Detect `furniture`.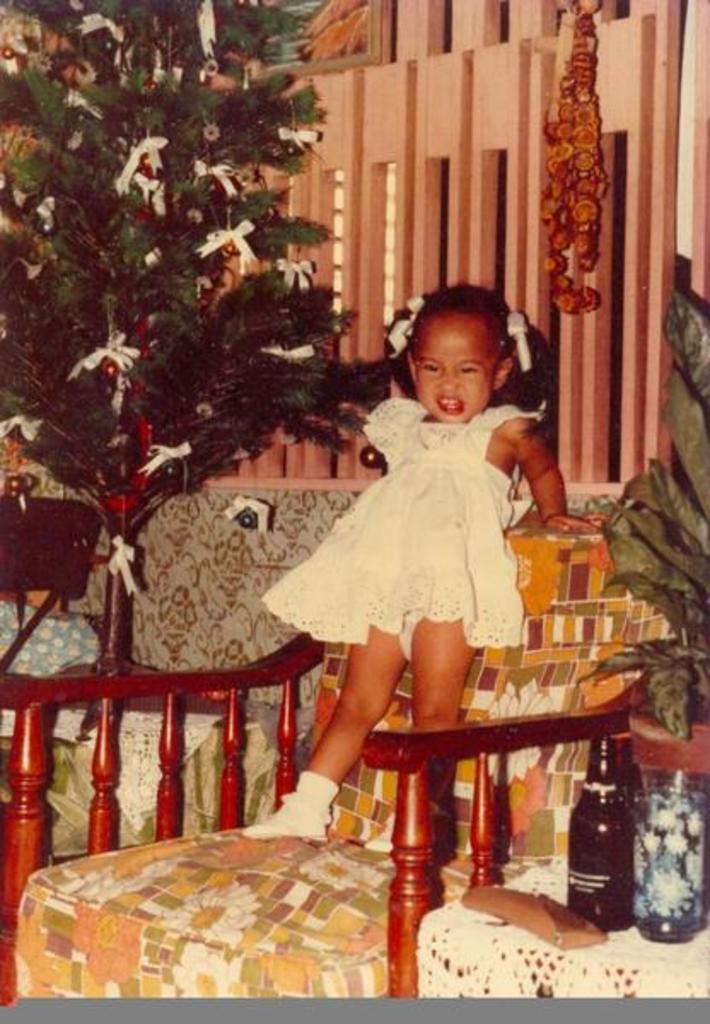
Detected at crop(415, 853, 708, 1002).
